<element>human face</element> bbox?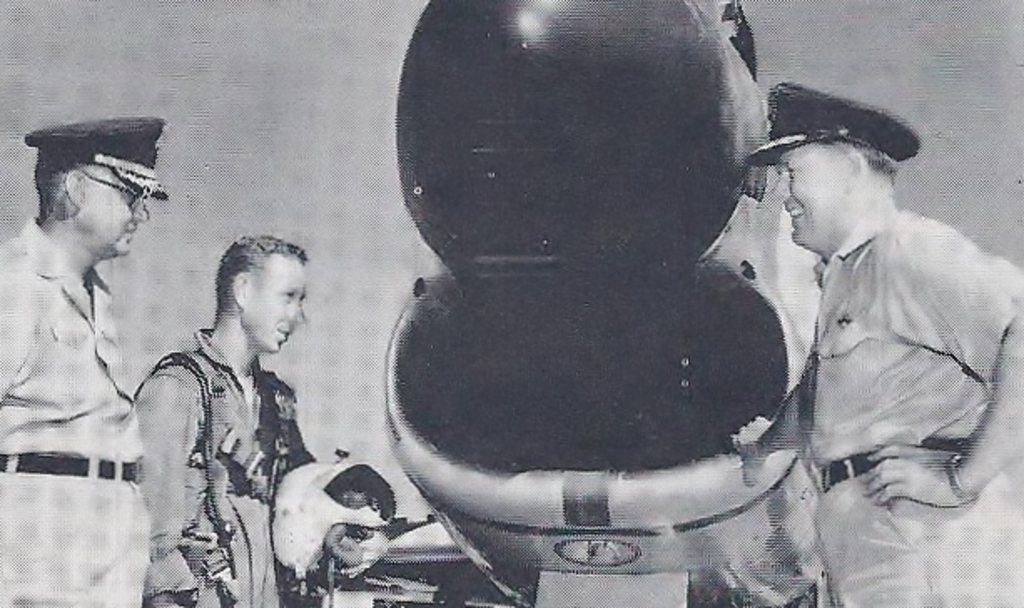
box=[775, 145, 845, 252]
